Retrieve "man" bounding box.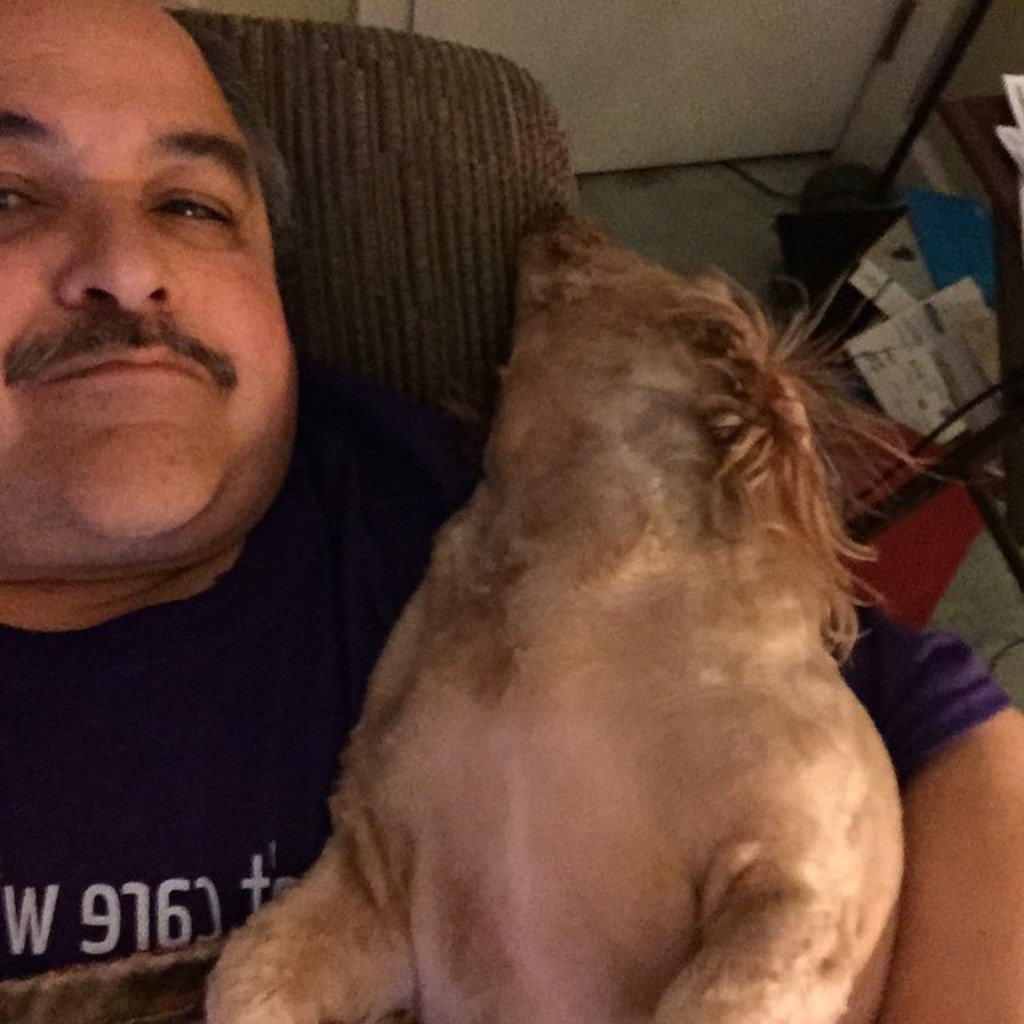
Bounding box: select_region(0, 0, 1022, 1022).
